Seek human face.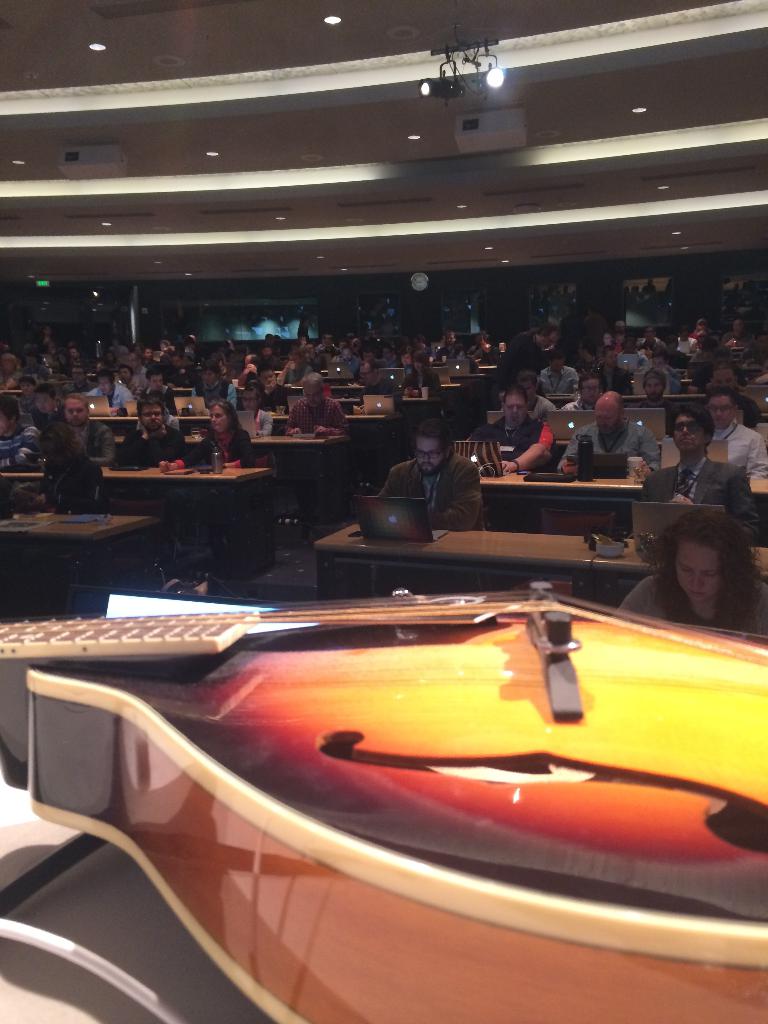
locate(603, 333, 611, 344).
